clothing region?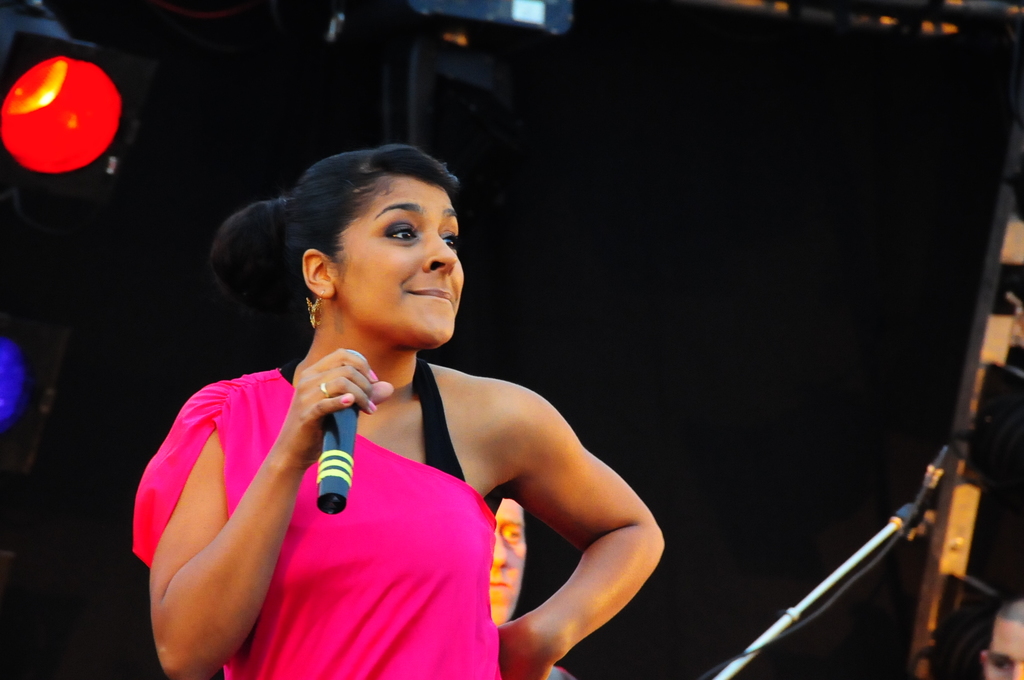
Rect(127, 355, 505, 679)
